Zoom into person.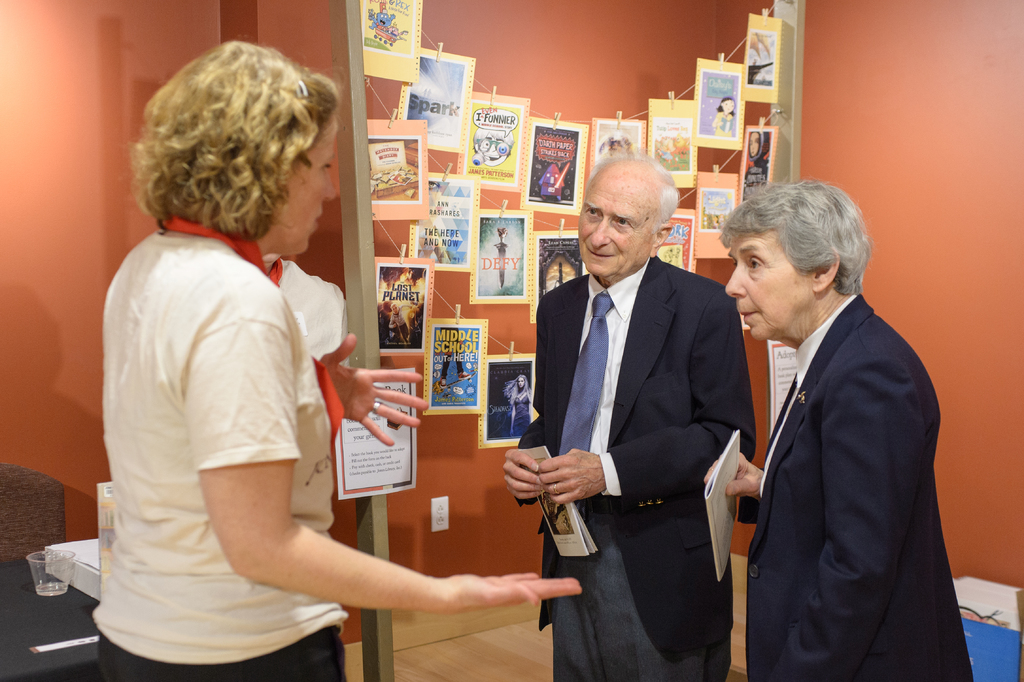
Zoom target: bbox=(704, 176, 975, 681).
